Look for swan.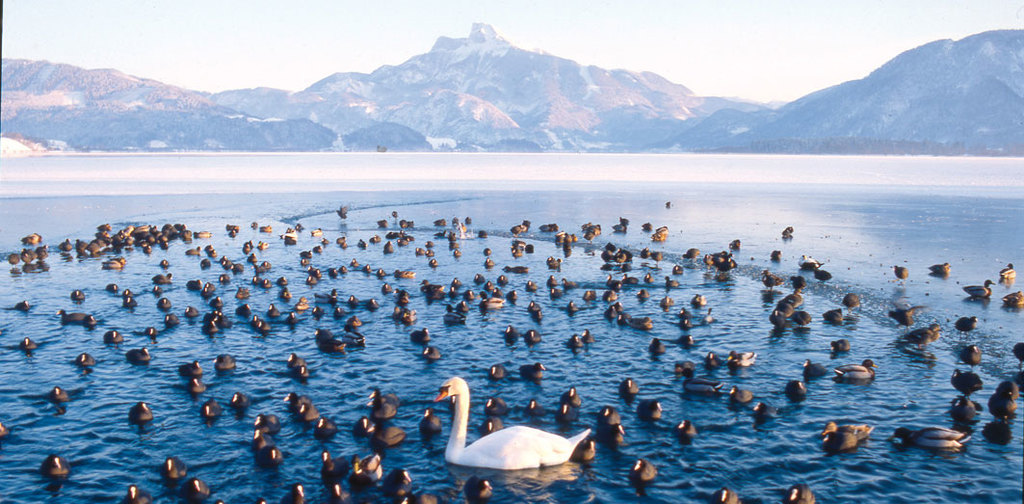
Found: (x1=430, y1=377, x2=604, y2=489).
